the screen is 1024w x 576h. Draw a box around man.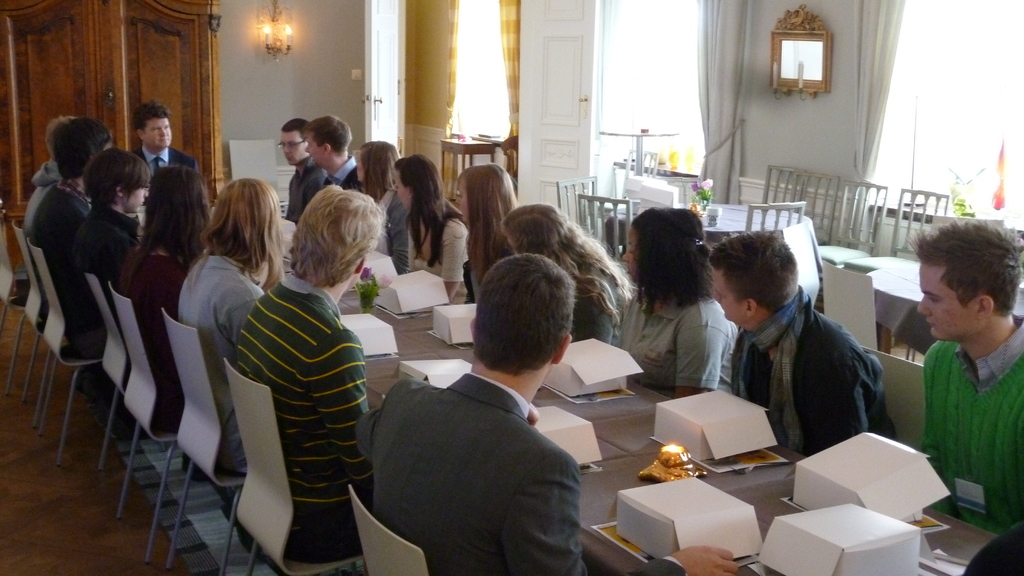
select_region(134, 102, 203, 177).
